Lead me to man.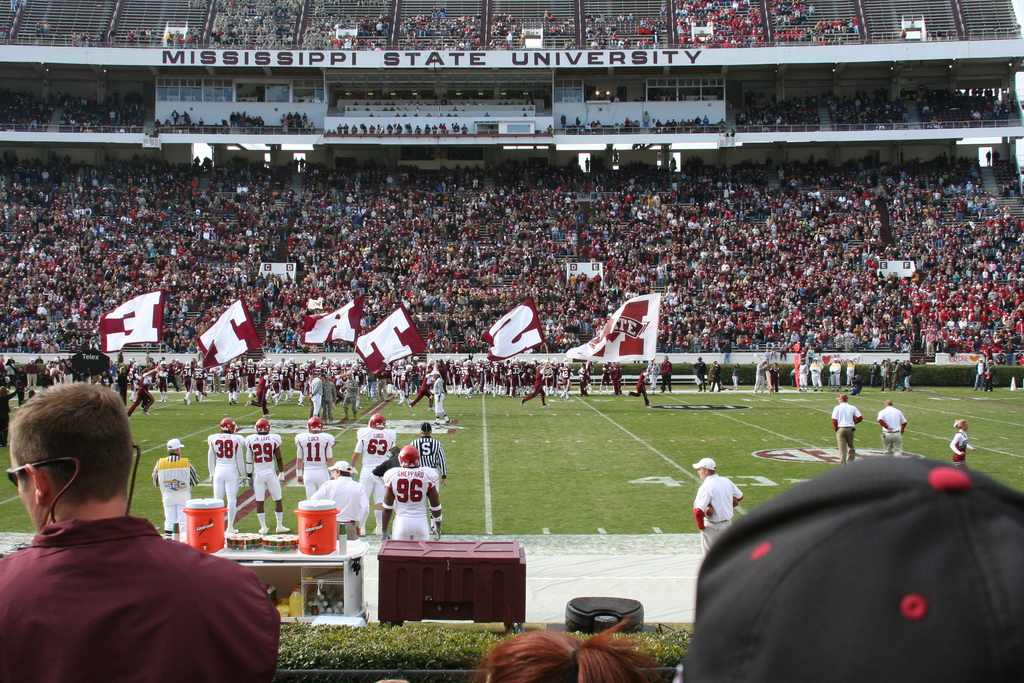
Lead to x1=831 y1=393 x2=863 y2=464.
